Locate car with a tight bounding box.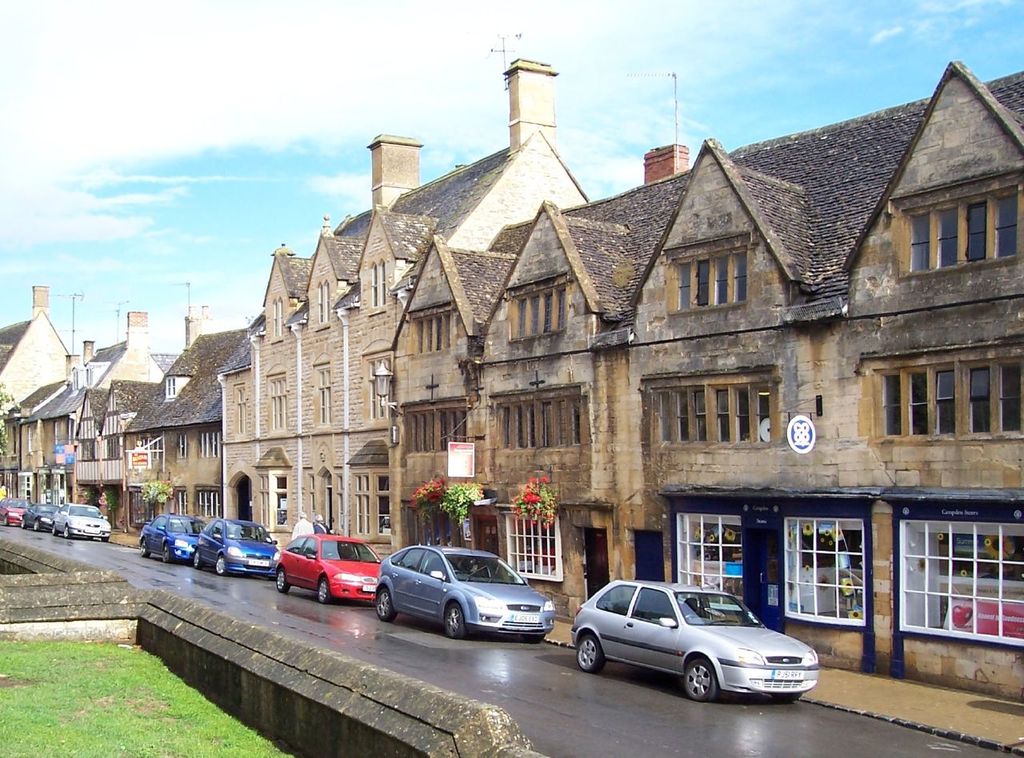
detection(570, 580, 830, 708).
